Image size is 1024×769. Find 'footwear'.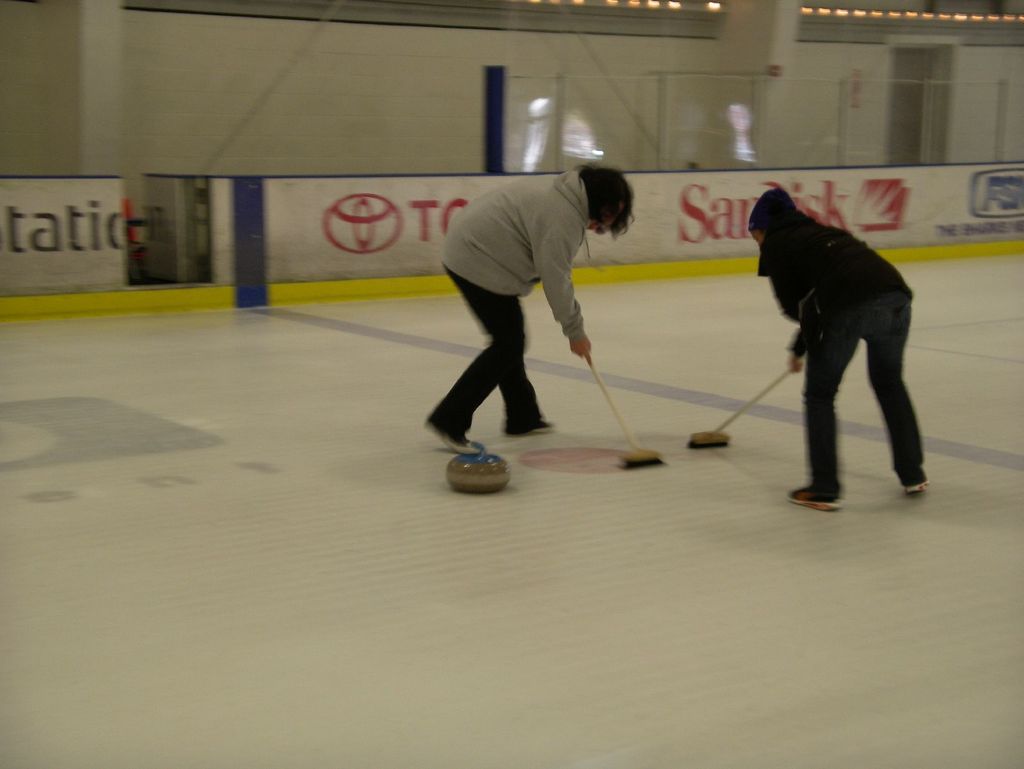
crop(786, 484, 842, 512).
